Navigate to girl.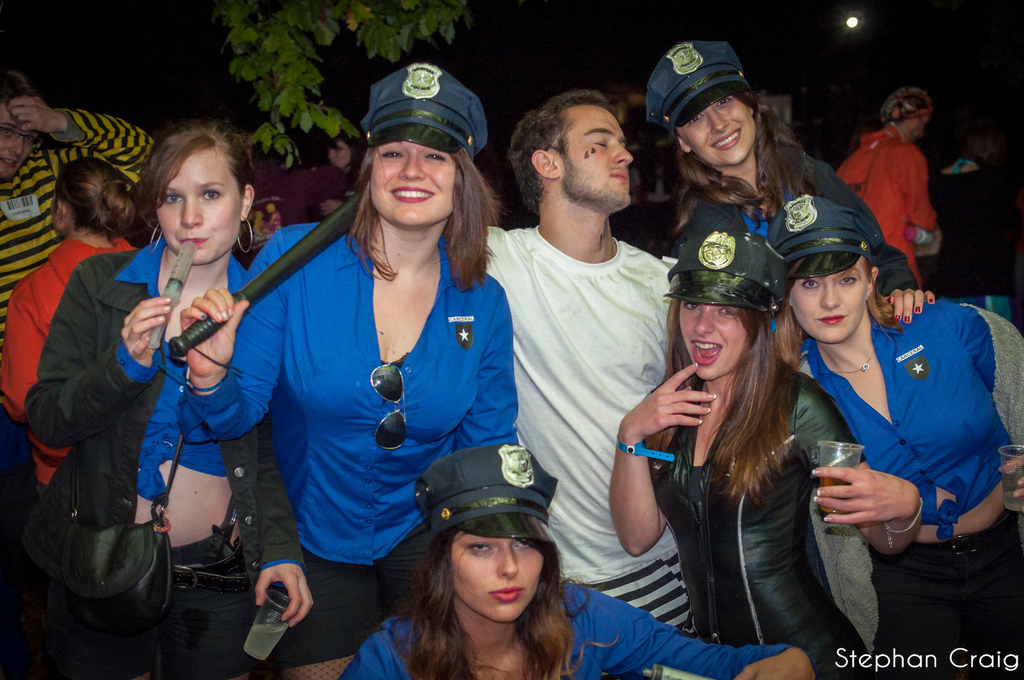
Navigation target: [0, 158, 140, 526].
